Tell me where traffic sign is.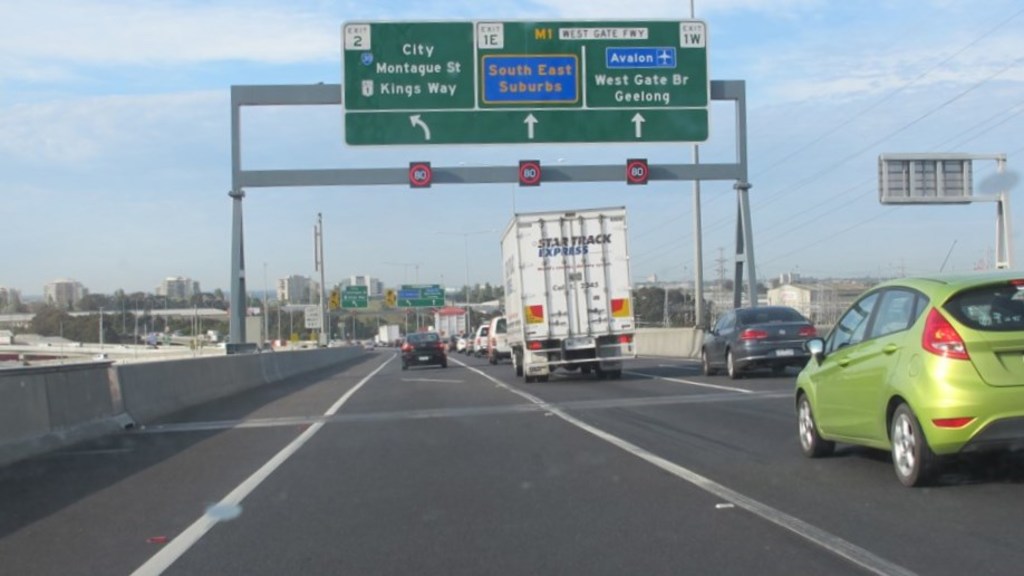
traffic sign is at crop(625, 156, 646, 186).
